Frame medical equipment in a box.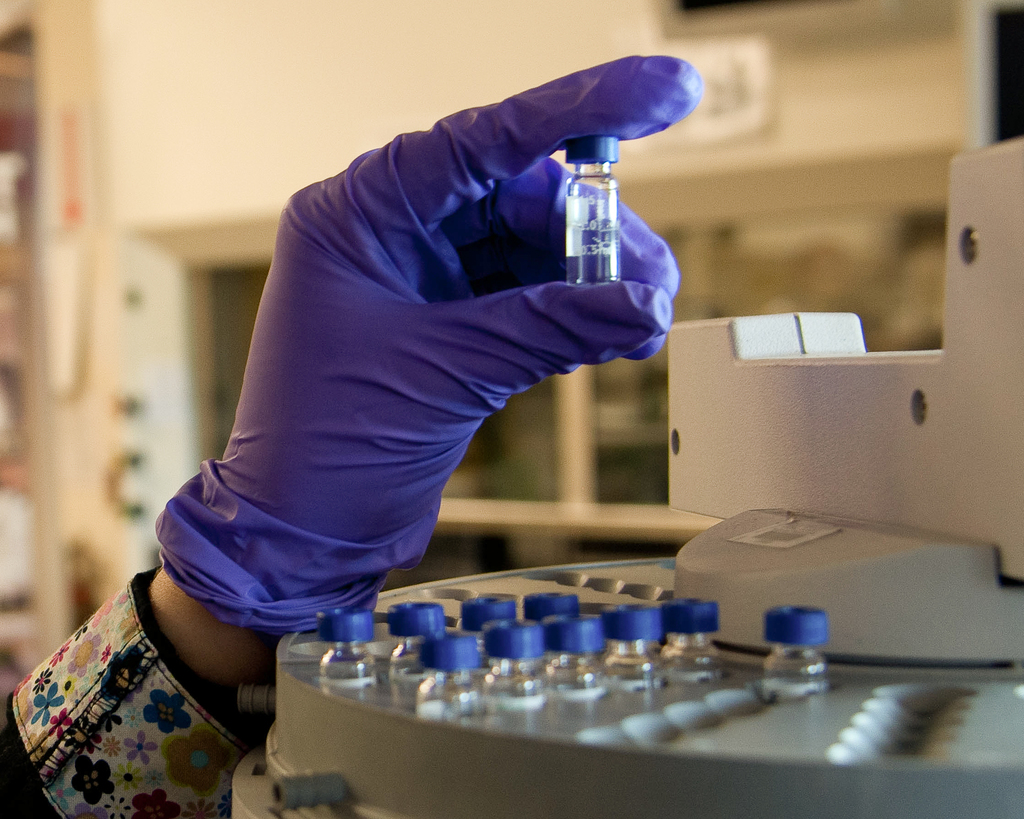
607,606,660,690.
